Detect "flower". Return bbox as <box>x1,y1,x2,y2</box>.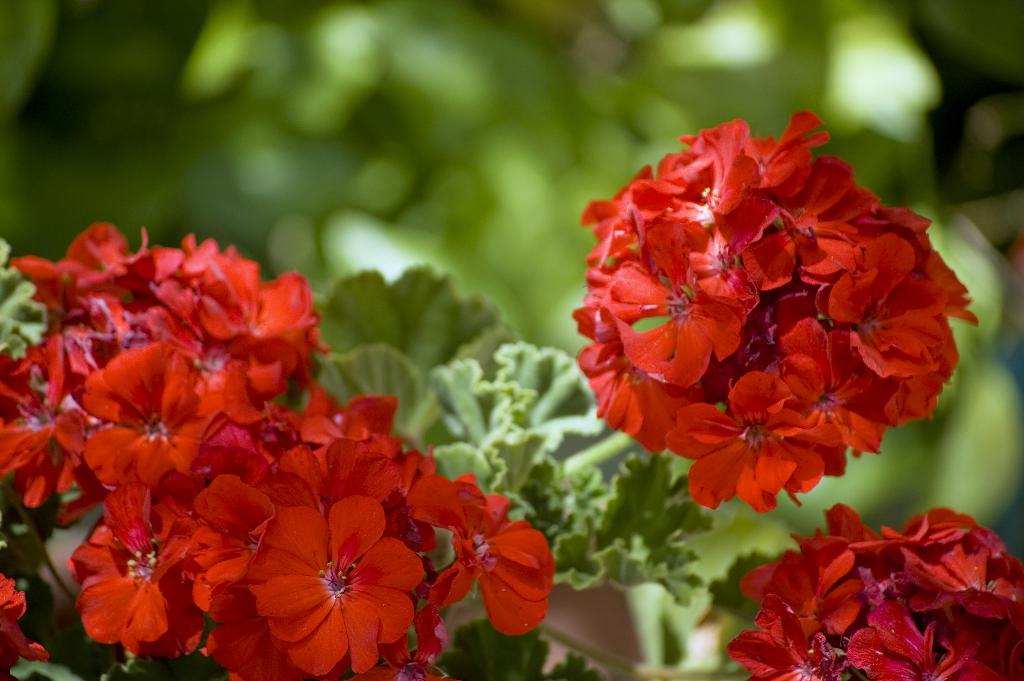
<box>676,380,828,516</box>.
